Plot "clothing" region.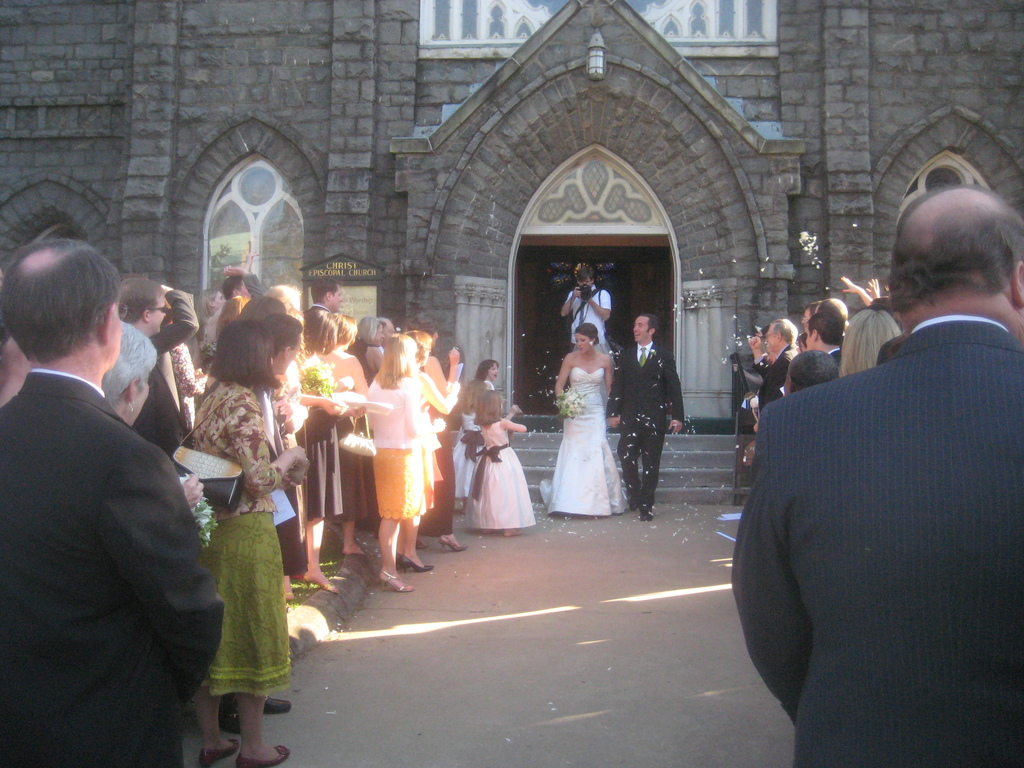
Plotted at [171, 344, 209, 430].
